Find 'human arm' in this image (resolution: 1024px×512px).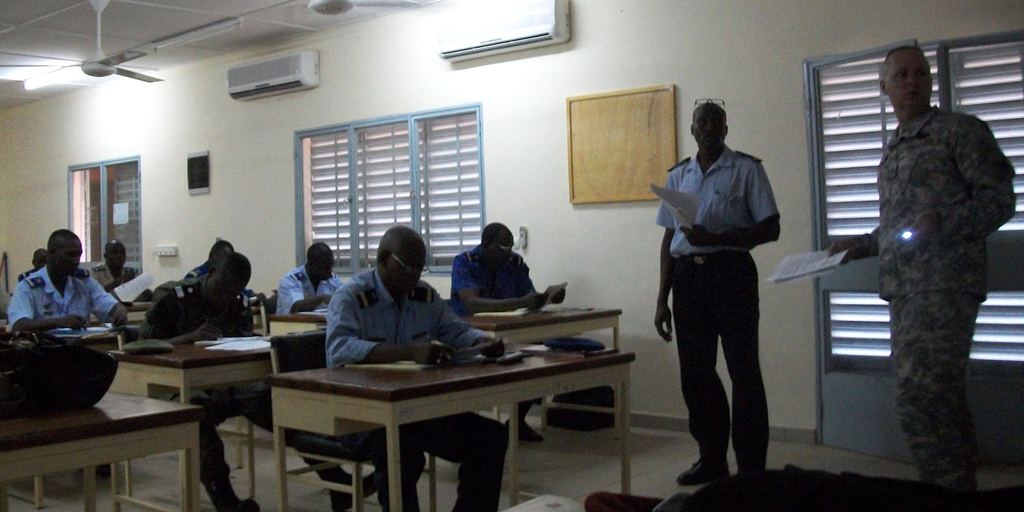
l=449, t=257, r=546, b=312.
